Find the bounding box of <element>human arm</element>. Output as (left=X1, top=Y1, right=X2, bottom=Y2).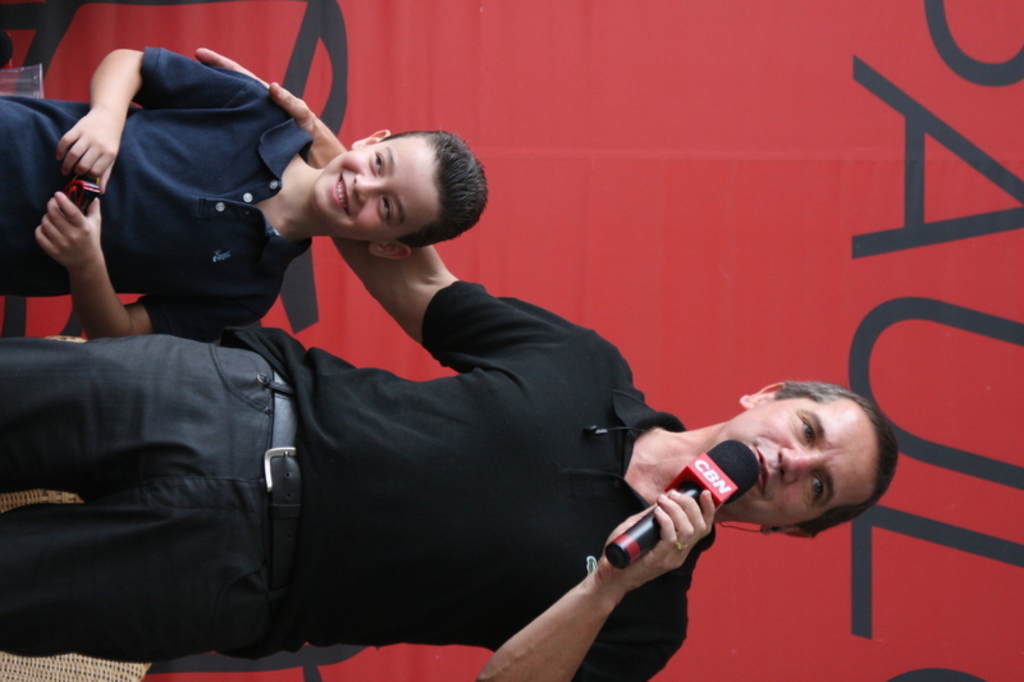
(left=54, top=41, right=274, bottom=196).
